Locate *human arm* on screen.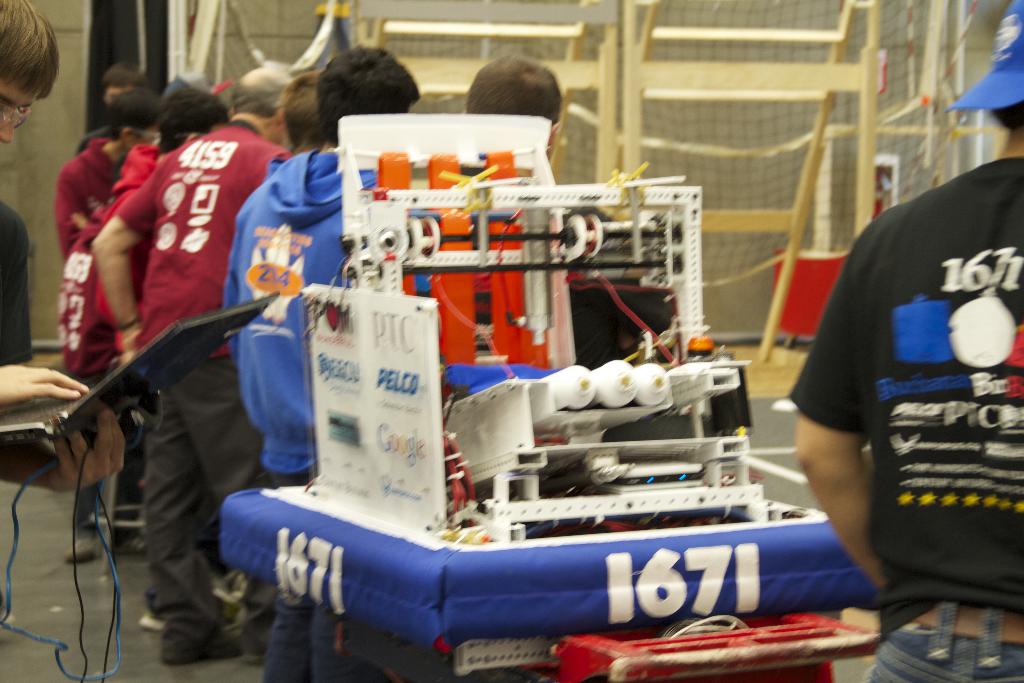
On screen at pyautogui.locateOnScreen(800, 339, 913, 595).
